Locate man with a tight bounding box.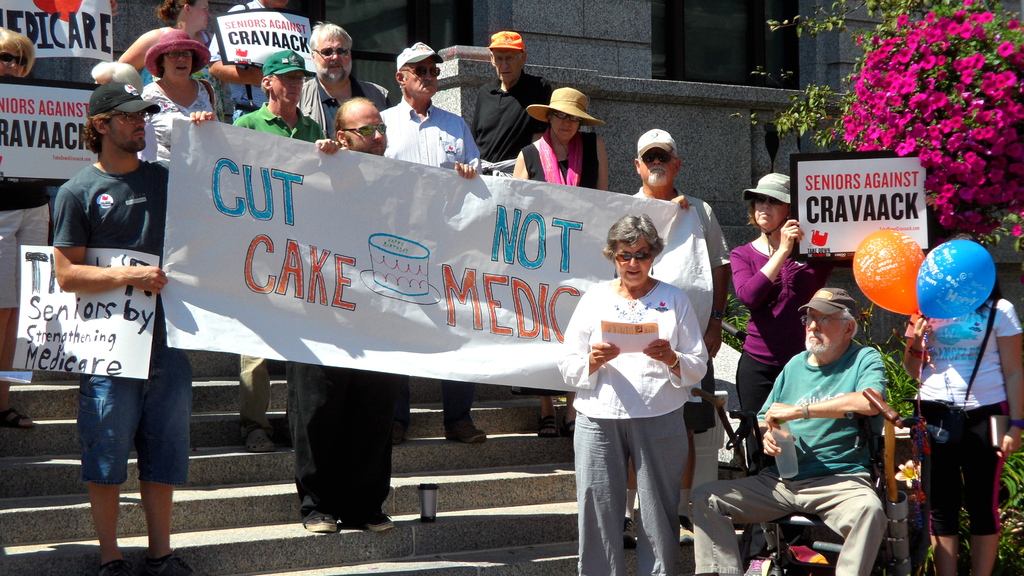
pyautogui.locateOnScreen(291, 93, 476, 532).
